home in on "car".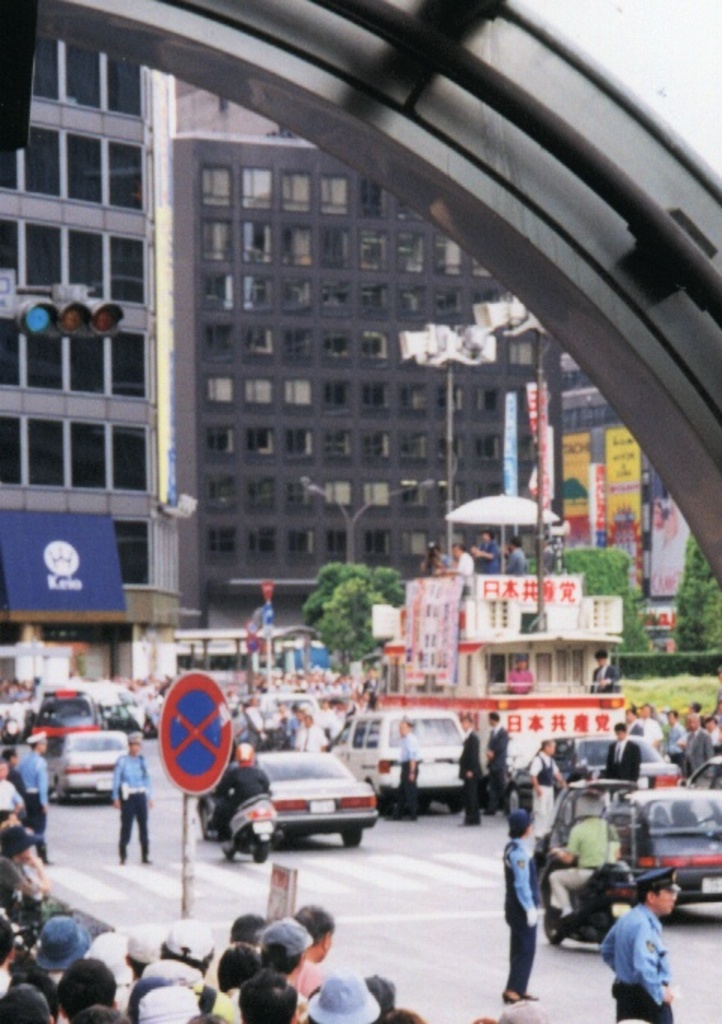
Homed in at detection(96, 683, 140, 720).
